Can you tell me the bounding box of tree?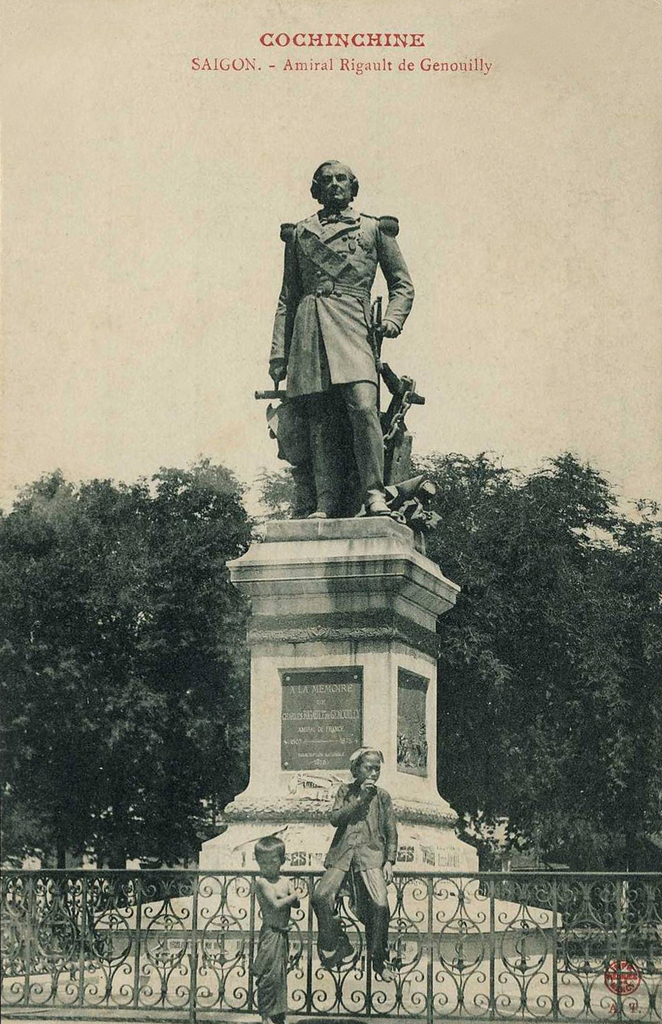
region(261, 458, 295, 509).
